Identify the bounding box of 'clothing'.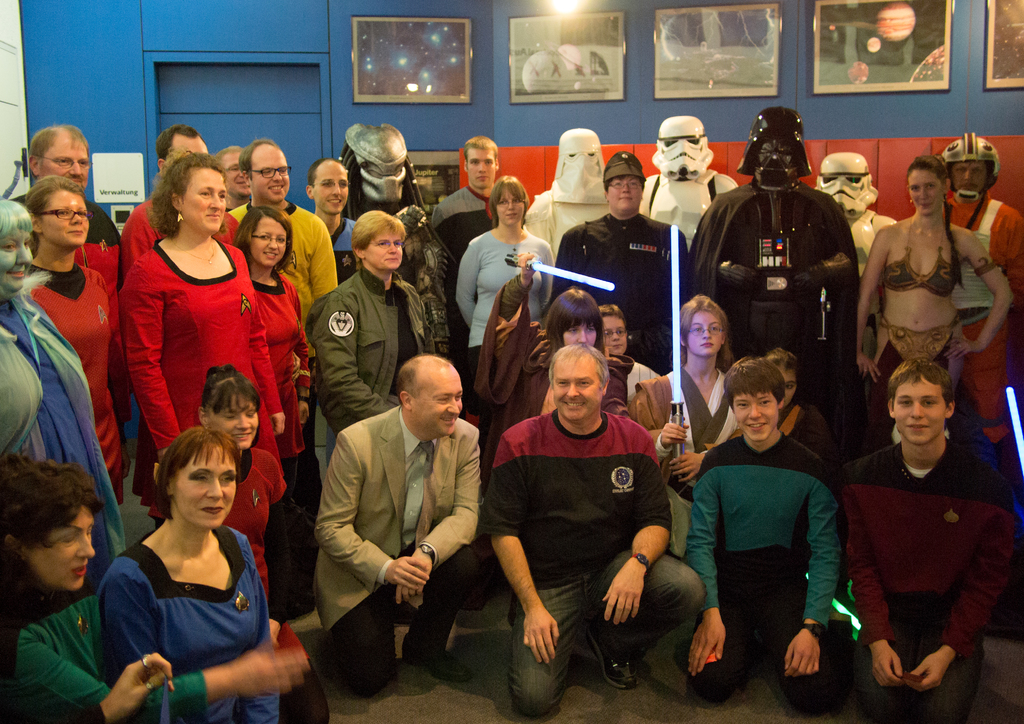
(x1=845, y1=399, x2=1004, y2=702).
